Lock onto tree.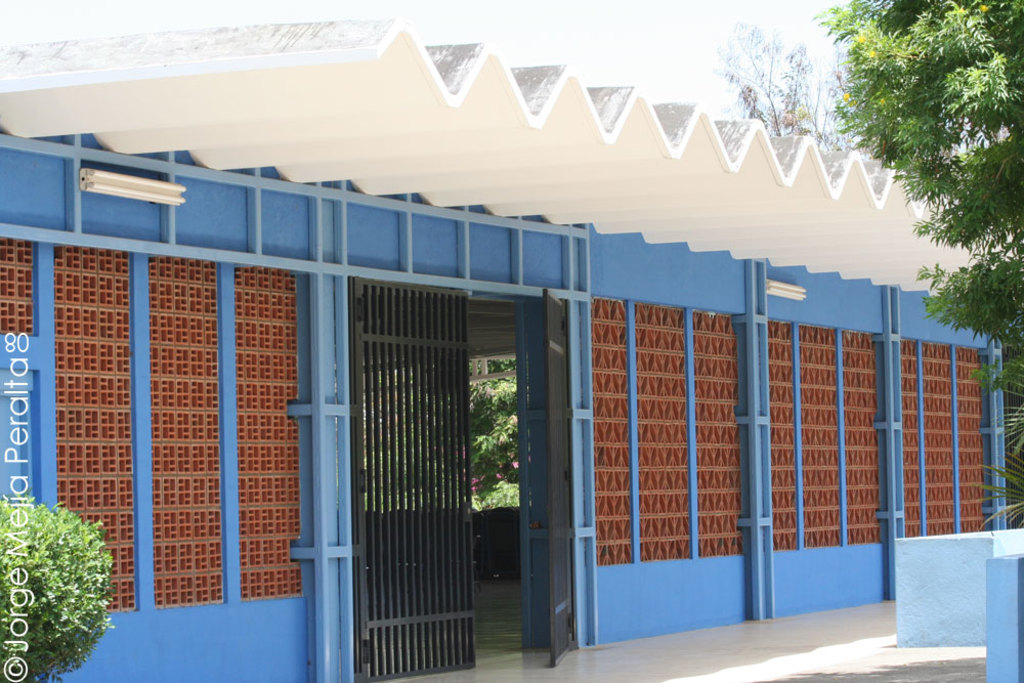
Locked: BBox(808, 0, 1023, 391).
